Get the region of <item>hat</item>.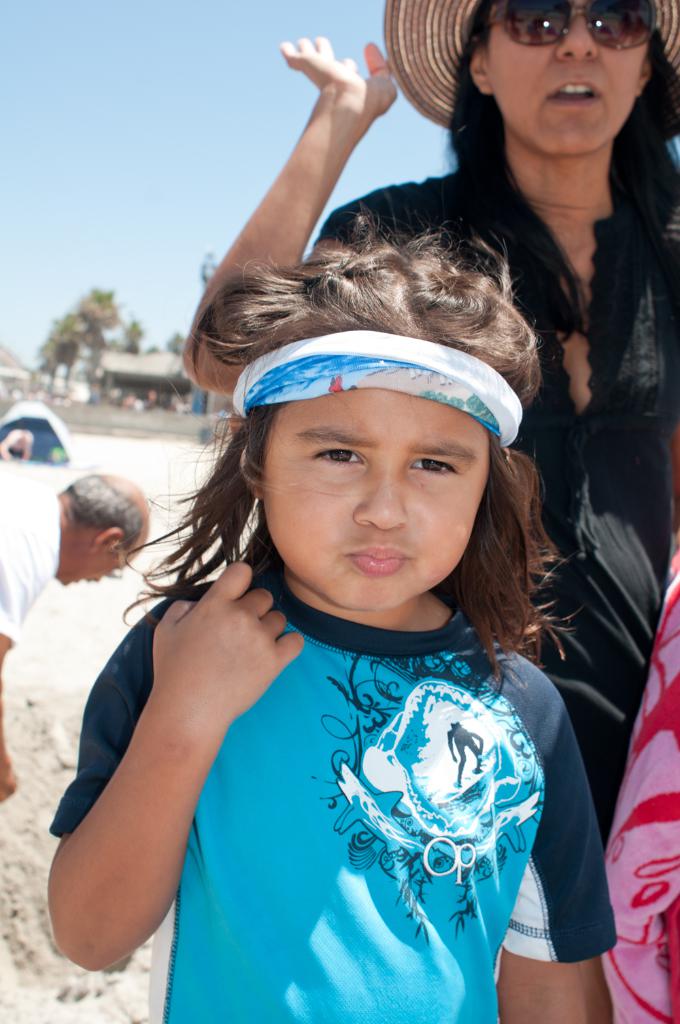
bbox=[385, 0, 679, 142].
